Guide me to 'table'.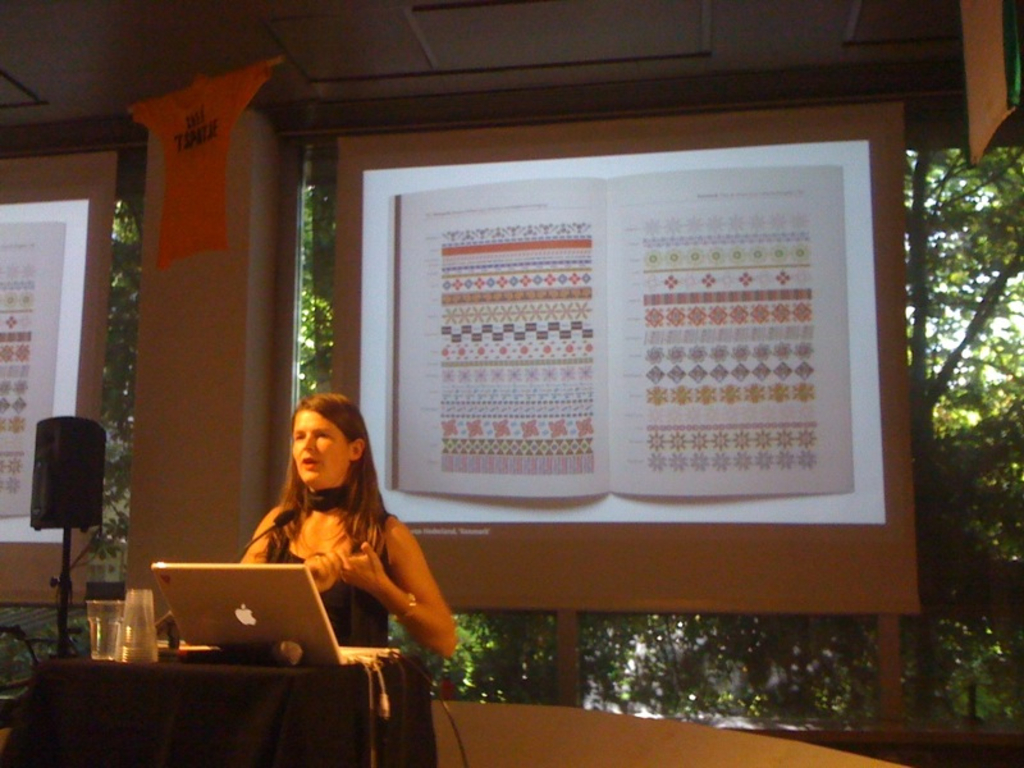
Guidance: region(36, 654, 436, 767).
